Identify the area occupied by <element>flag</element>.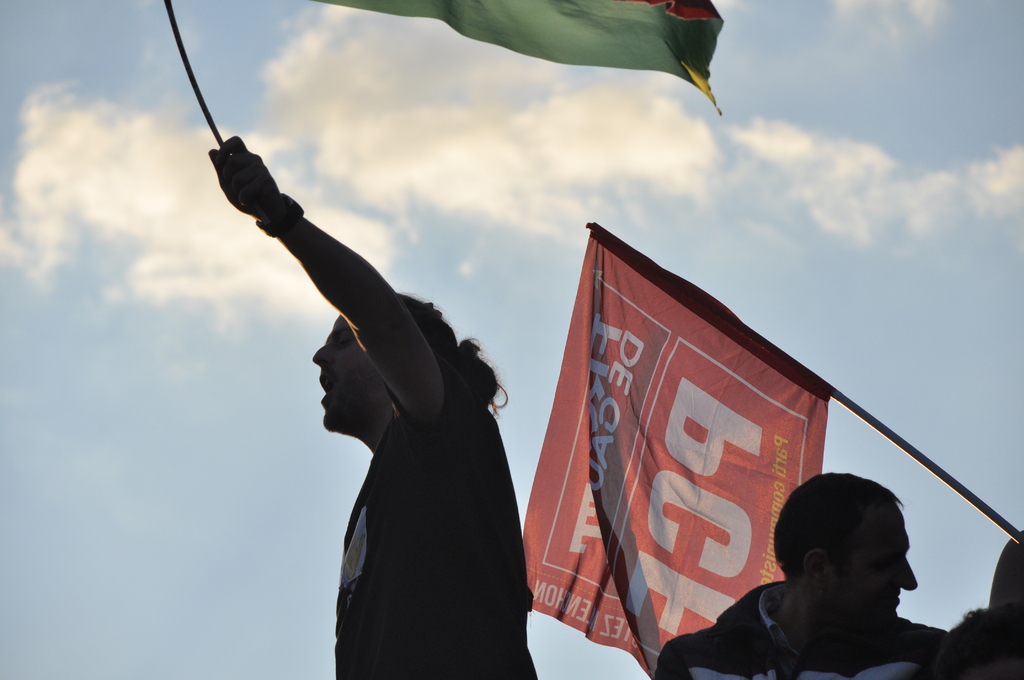
Area: box=[533, 225, 879, 670].
